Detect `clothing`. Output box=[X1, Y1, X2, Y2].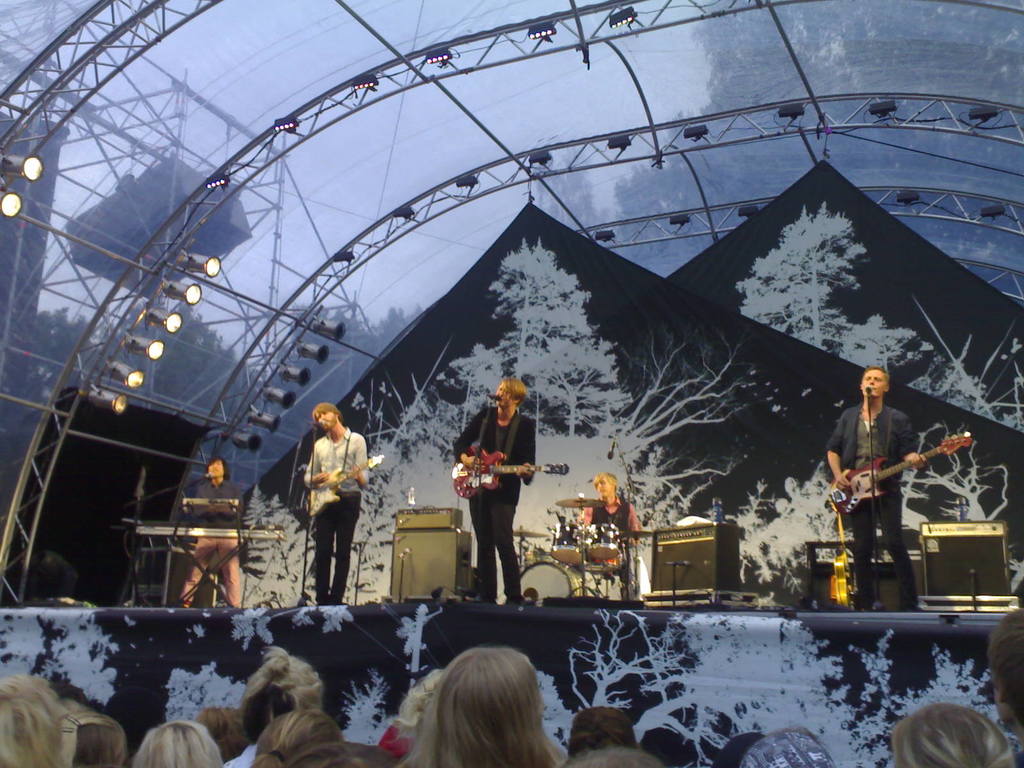
box=[586, 500, 650, 541].
